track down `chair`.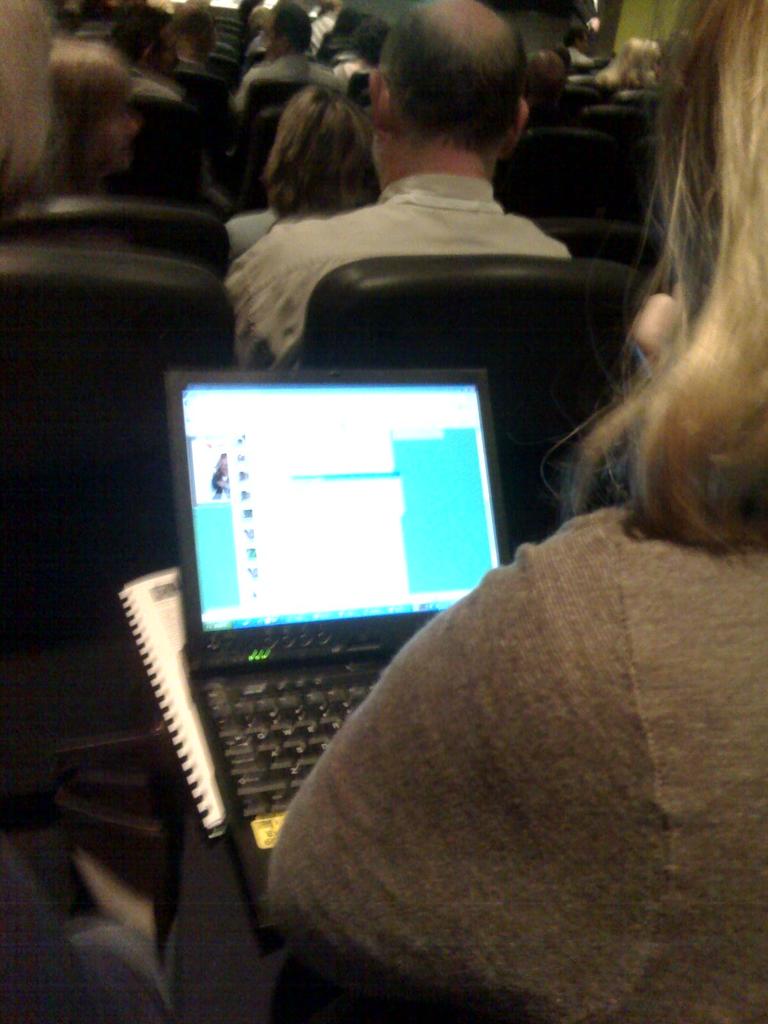
Tracked to left=543, top=218, right=667, bottom=287.
